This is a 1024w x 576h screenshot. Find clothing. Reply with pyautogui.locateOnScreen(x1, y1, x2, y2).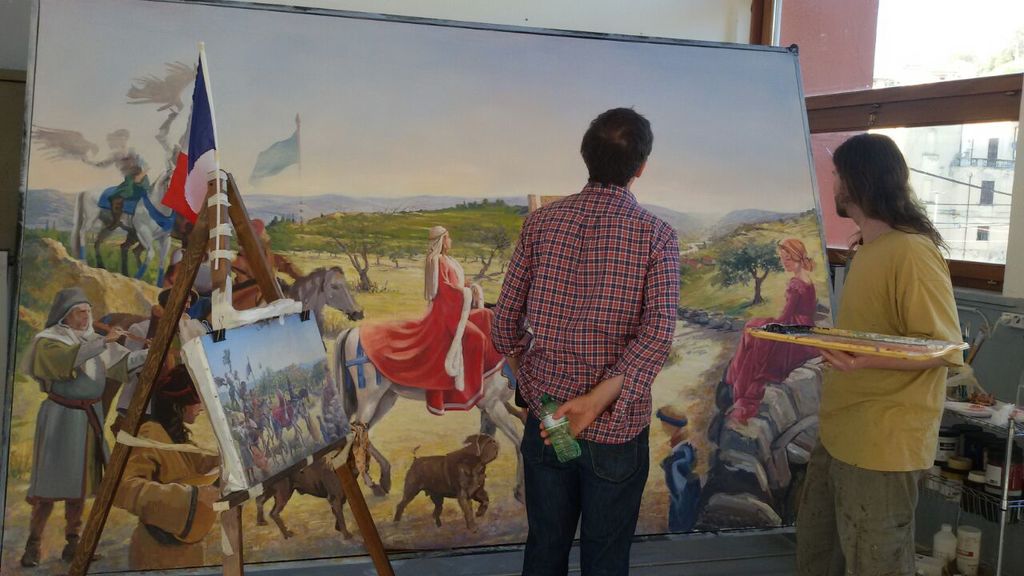
pyautogui.locateOnScreen(13, 326, 137, 498).
